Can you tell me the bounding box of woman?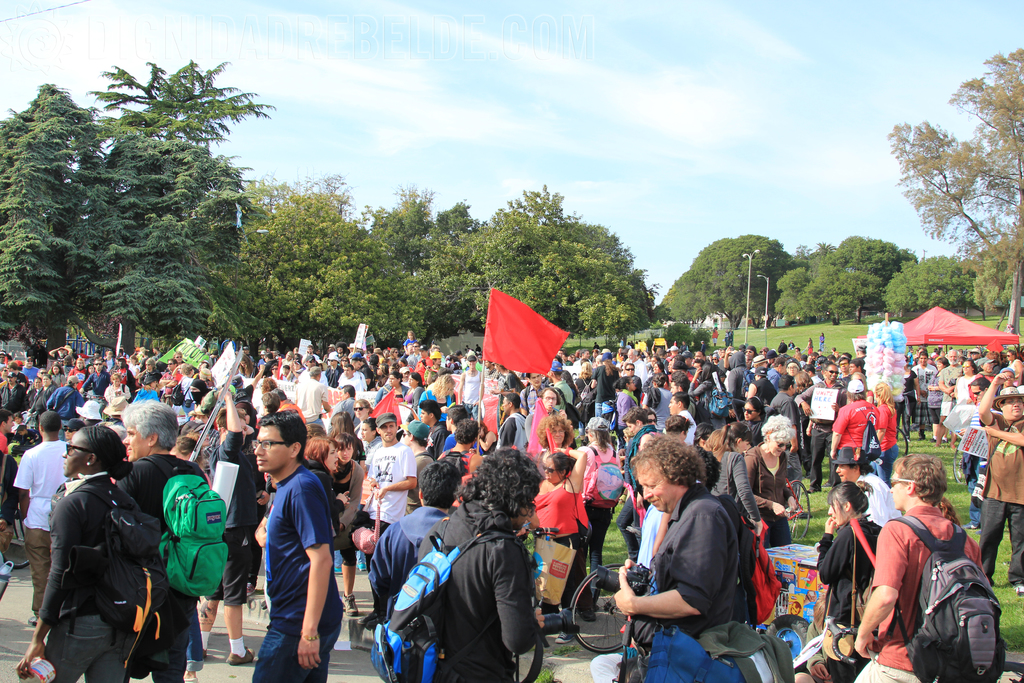
(x1=575, y1=363, x2=598, y2=394).
